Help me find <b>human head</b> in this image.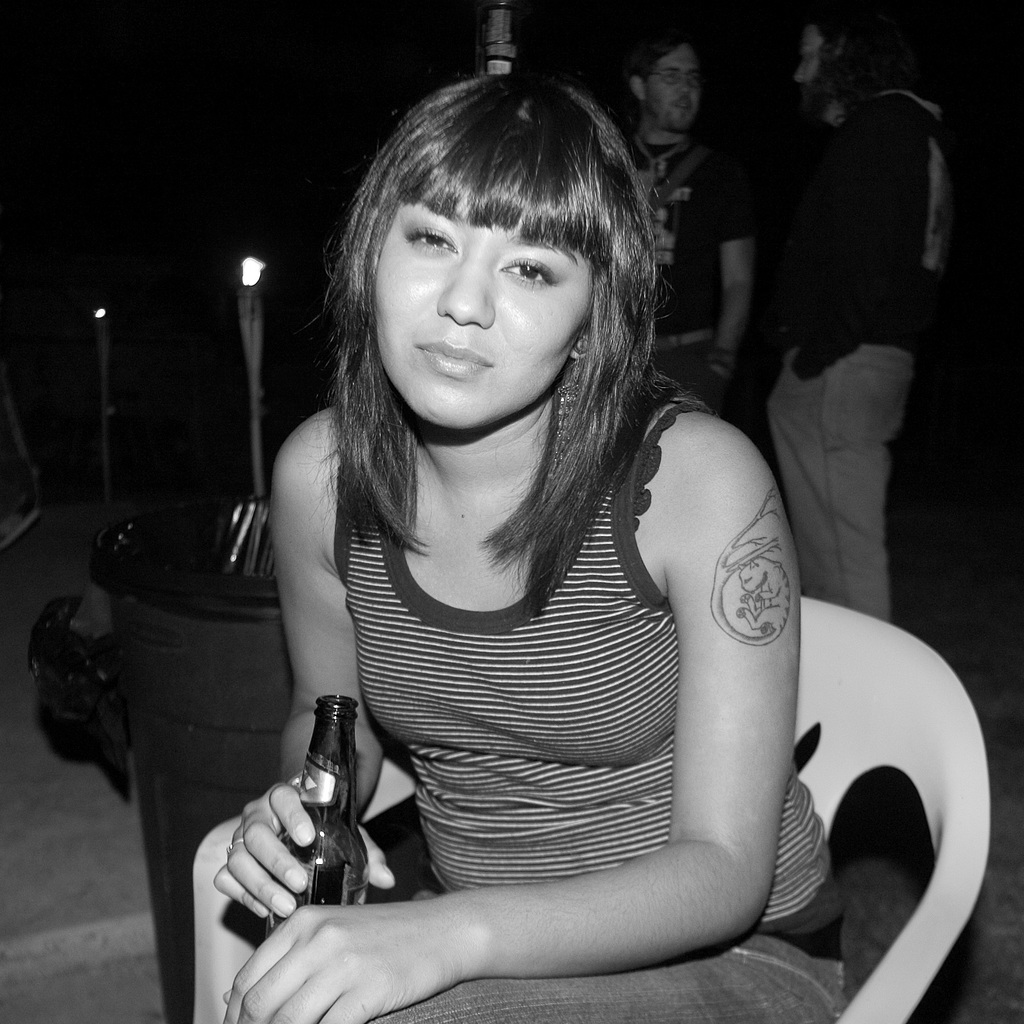
Found it: [left=620, top=30, right=707, bottom=139].
